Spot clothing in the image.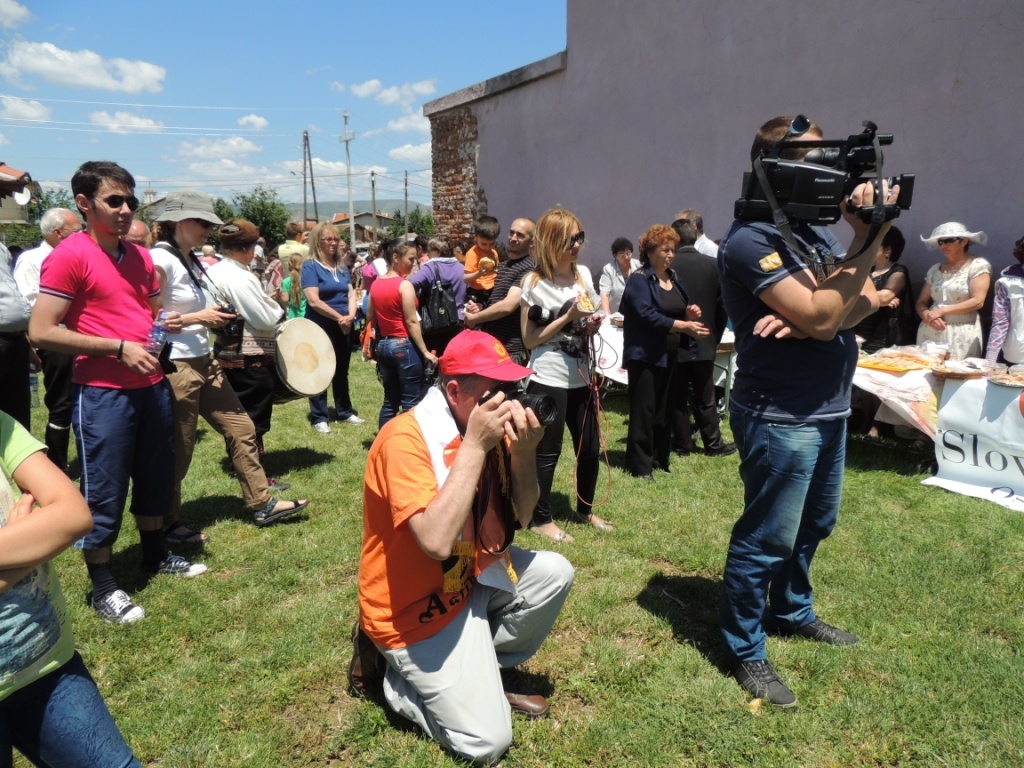
clothing found at 0,242,31,433.
